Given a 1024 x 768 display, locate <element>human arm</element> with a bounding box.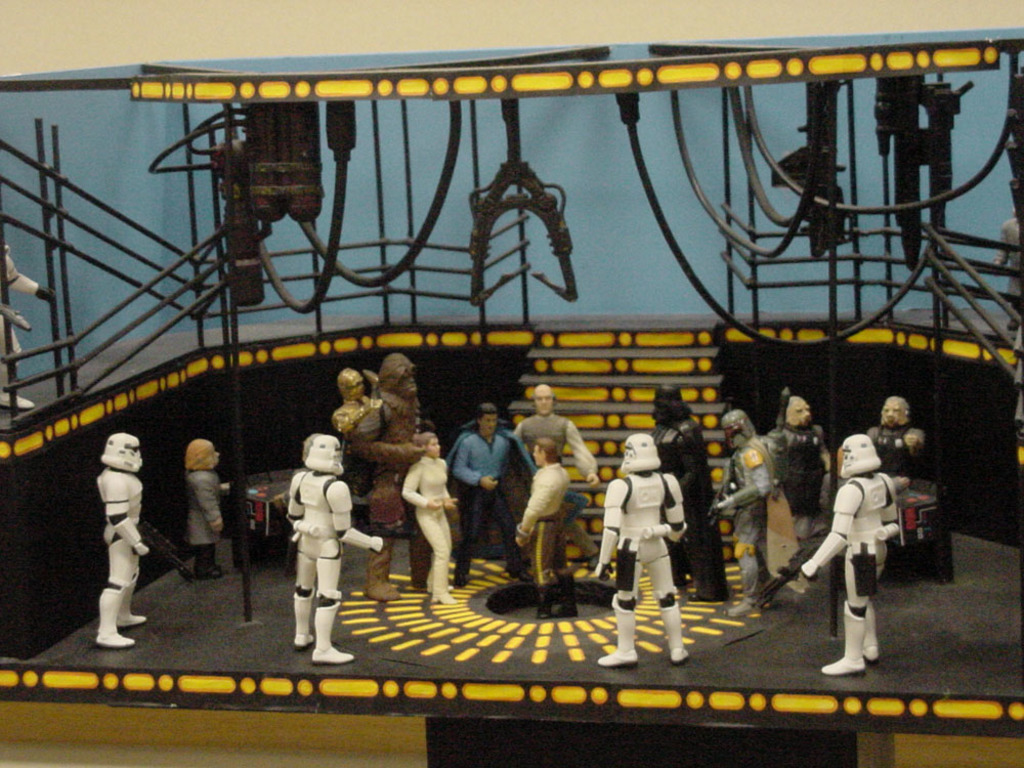
Located: 333 474 389 559.
